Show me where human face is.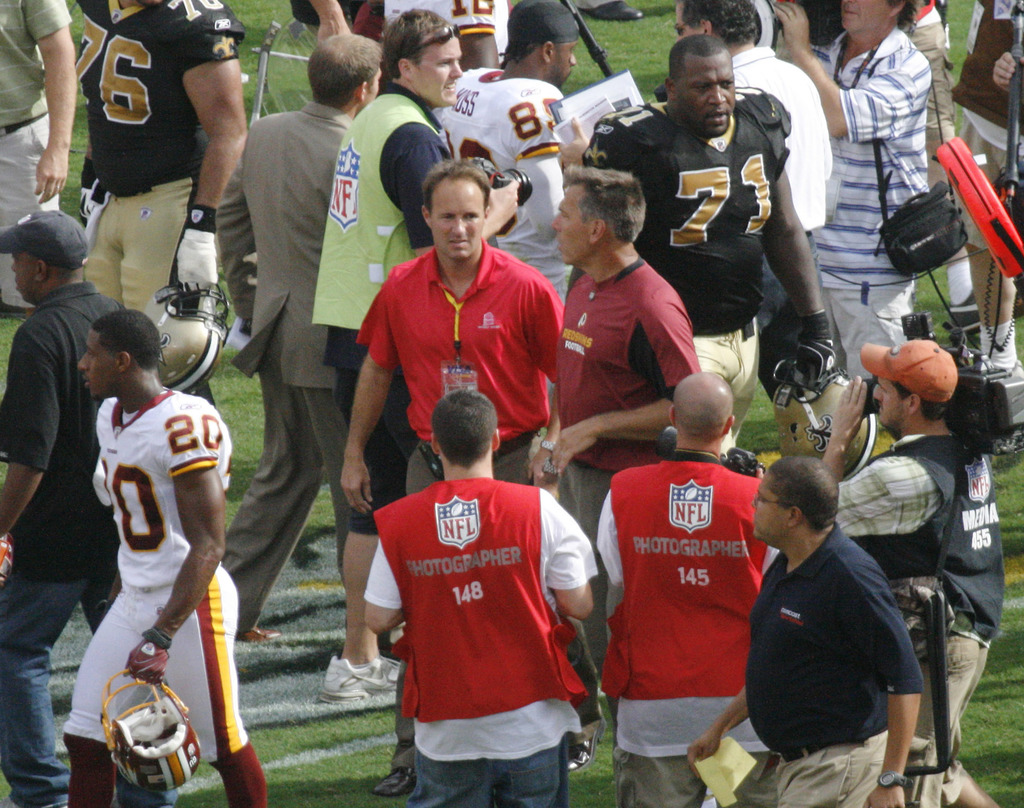
human face is at 12:252:38:300.
